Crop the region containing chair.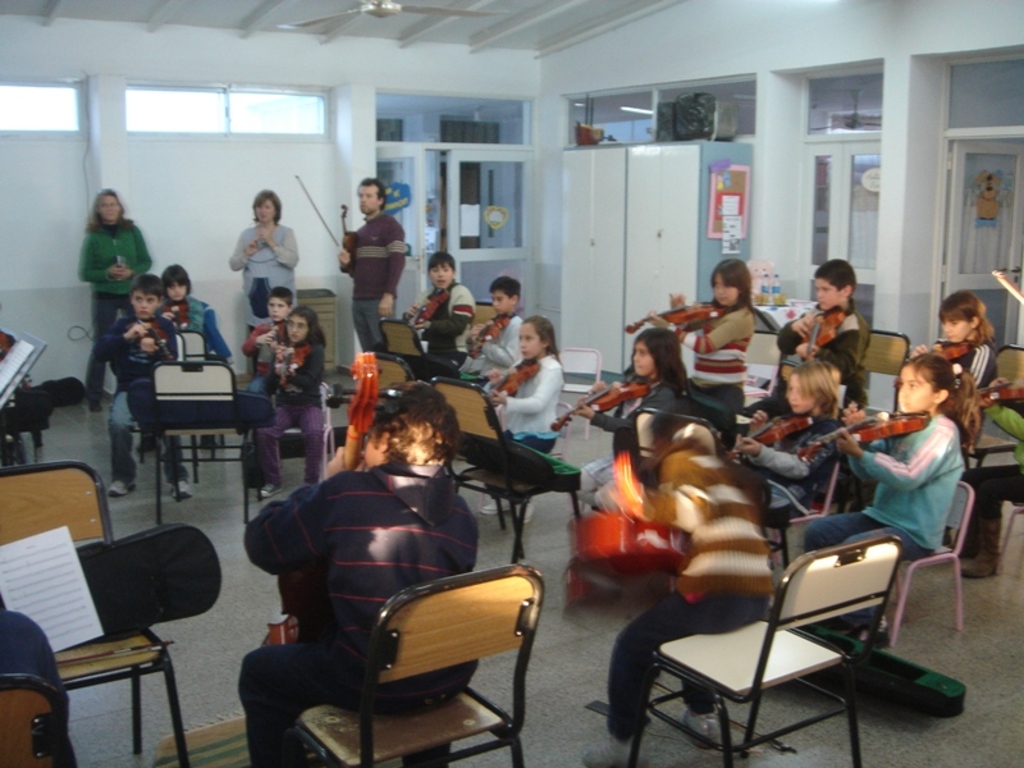
Crop region: (847,481,968,645).
